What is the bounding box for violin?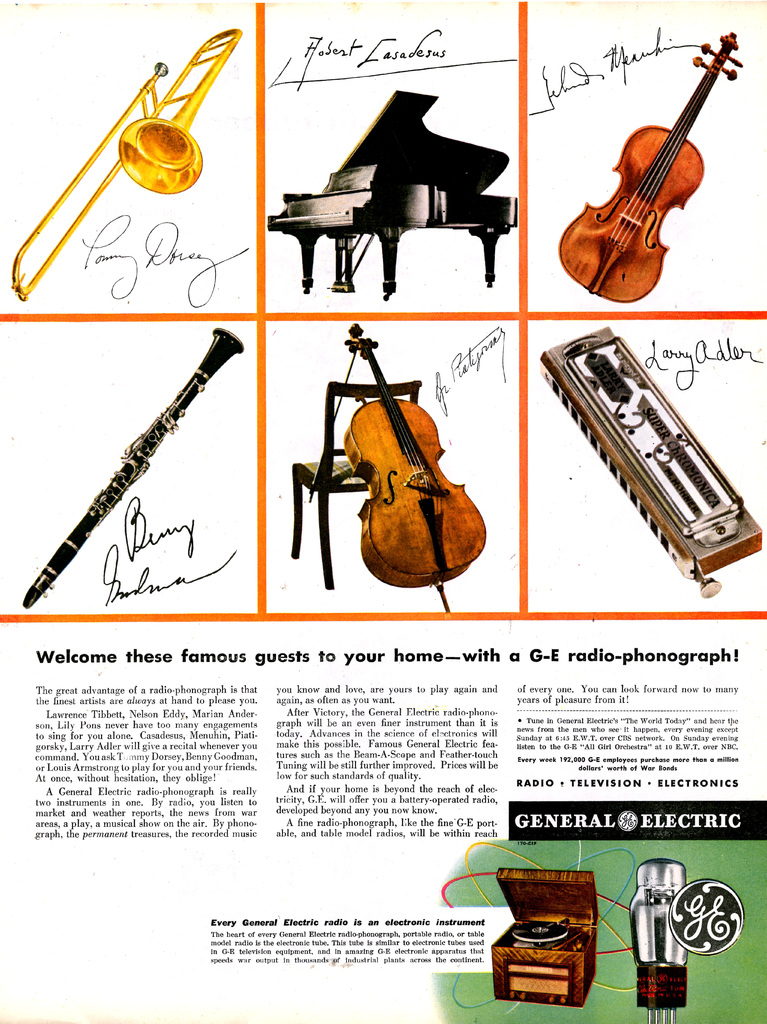
<box>553,28,741,304</box>.
